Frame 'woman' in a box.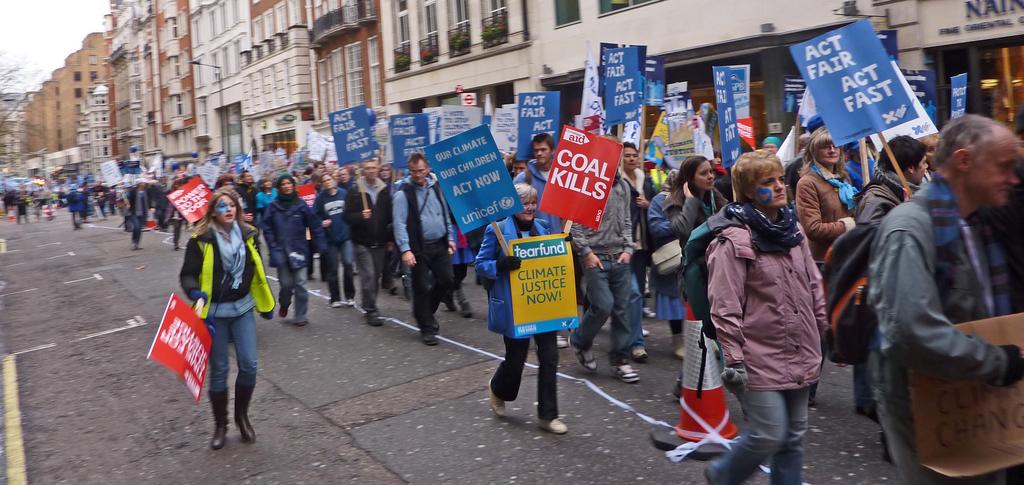
(662,154,728,397).
